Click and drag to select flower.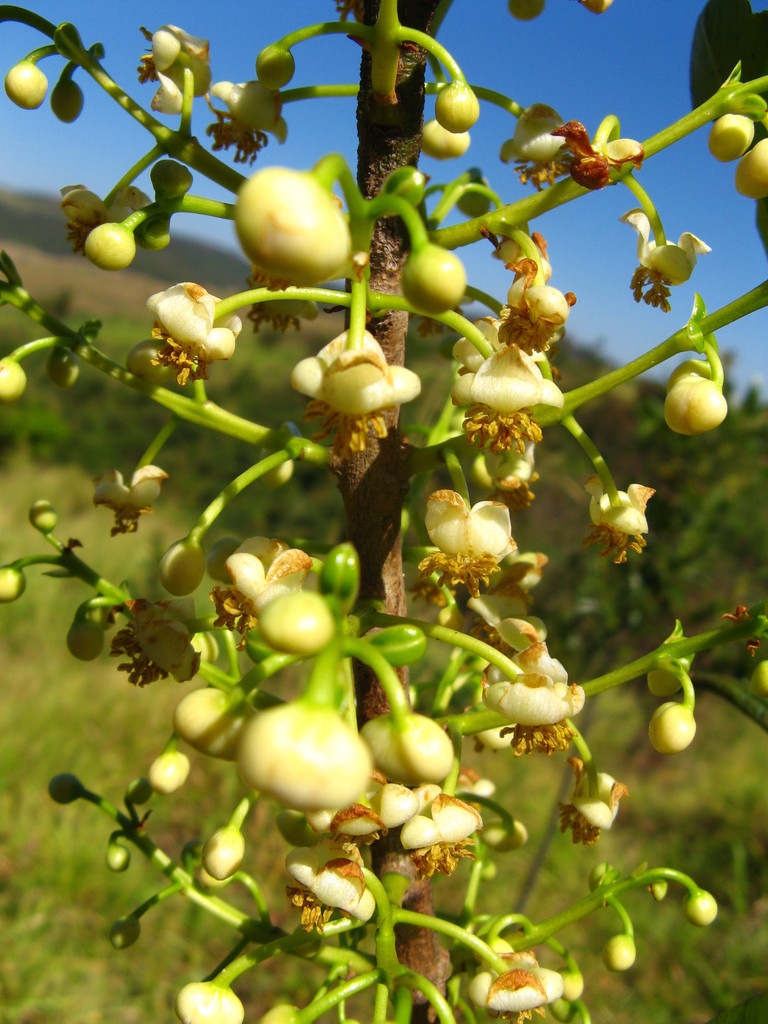
Selection: l=60, t=181, r=155, b=269.
